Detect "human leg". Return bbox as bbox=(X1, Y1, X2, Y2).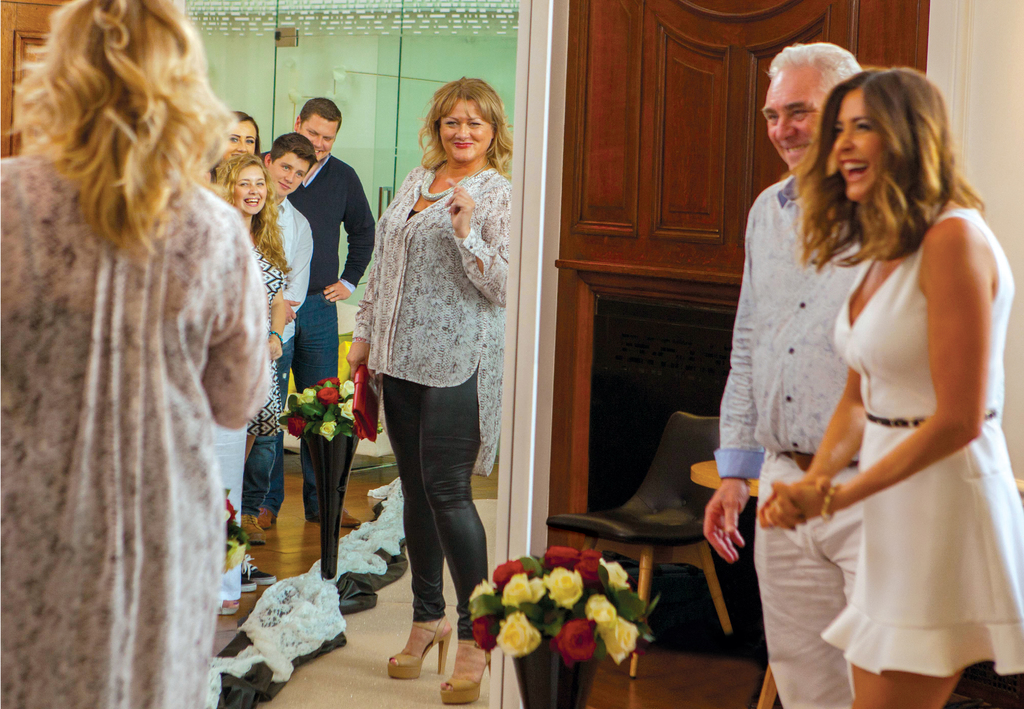
bbox=(852, 665, 966, 708).
